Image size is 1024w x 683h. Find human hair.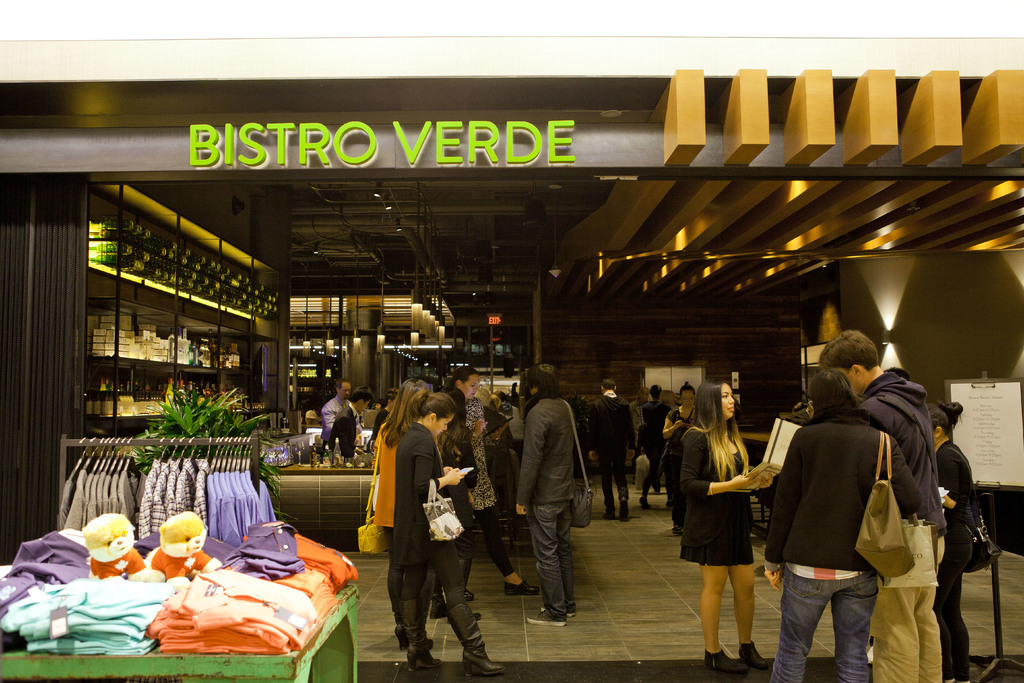
locate(822, 336, 871, 381).
